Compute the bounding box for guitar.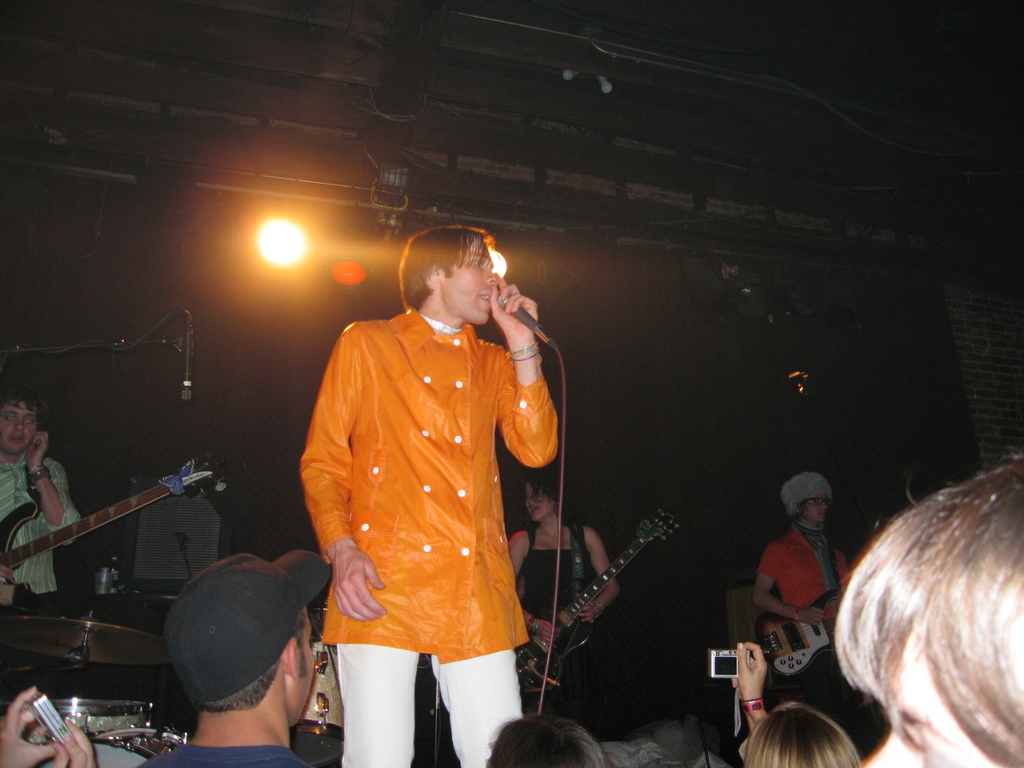
l=0, t=455, r=221, b=577.
